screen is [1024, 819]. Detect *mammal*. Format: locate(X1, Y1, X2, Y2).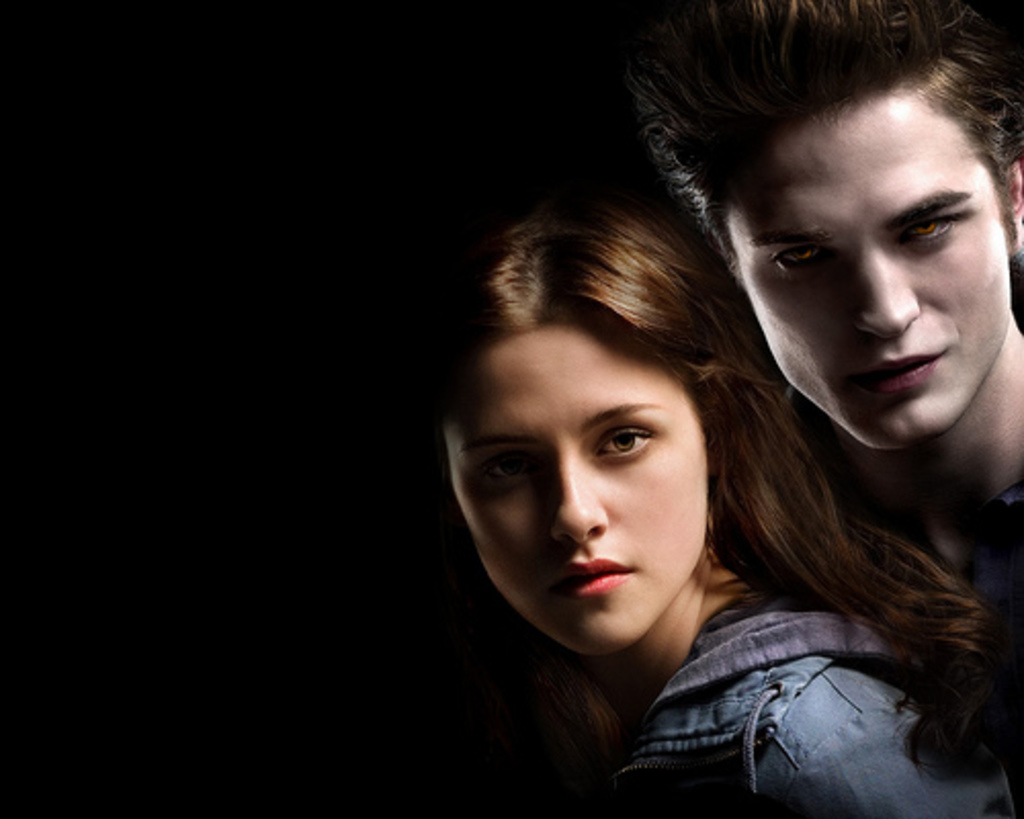
locate(629, 0, 1022, 794).
